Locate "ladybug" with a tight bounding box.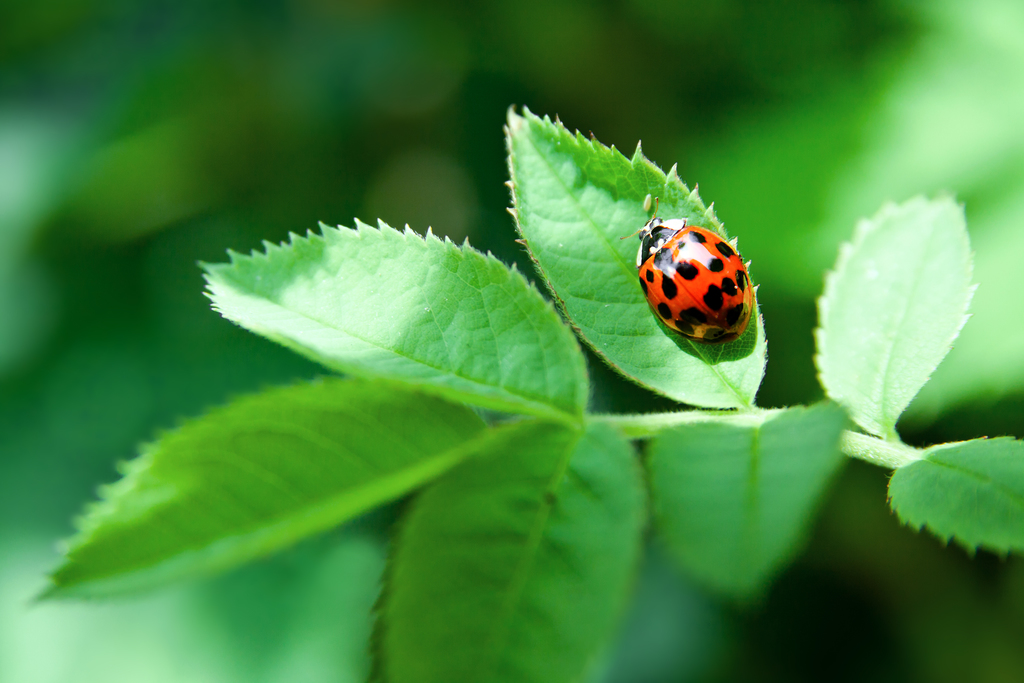
(x1=635, y1=214, x2=757, y2=343).
